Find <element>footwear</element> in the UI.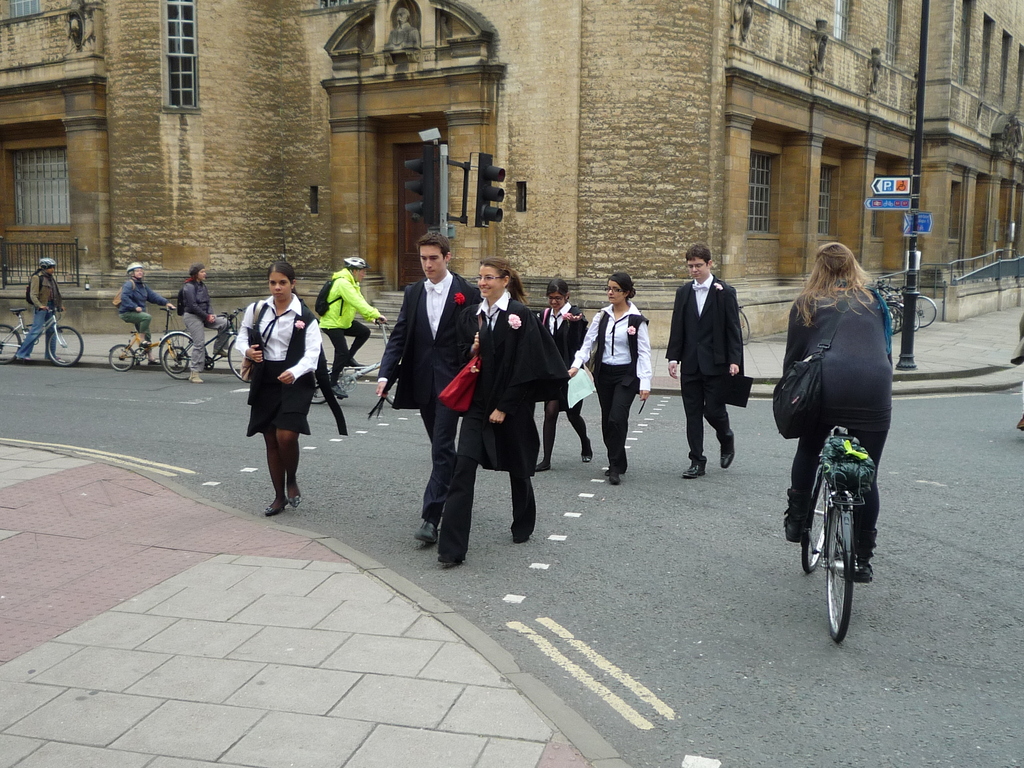
UI element at 603 468 609 477.
